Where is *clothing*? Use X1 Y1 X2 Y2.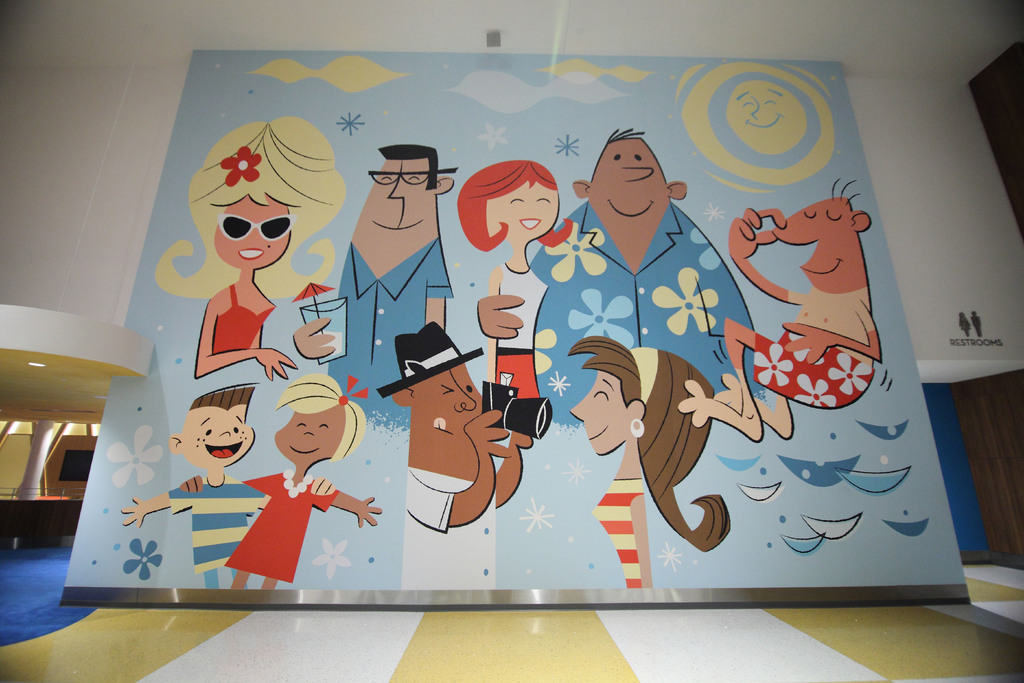
168 474 278 574.
